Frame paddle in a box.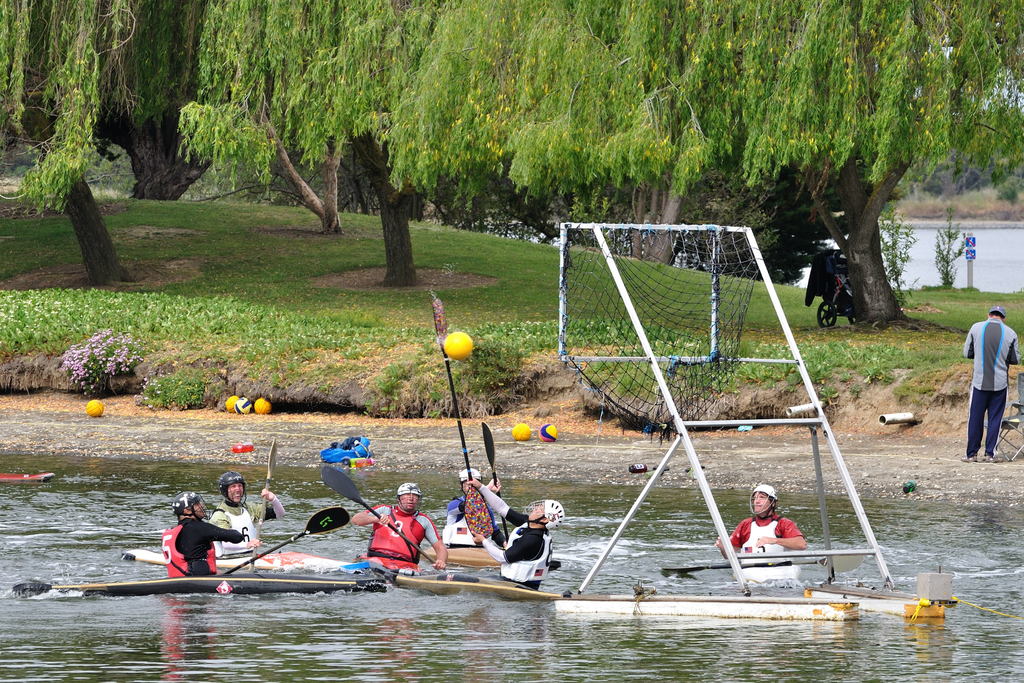
x1=662 y1=554 x2=865 y2=573.
